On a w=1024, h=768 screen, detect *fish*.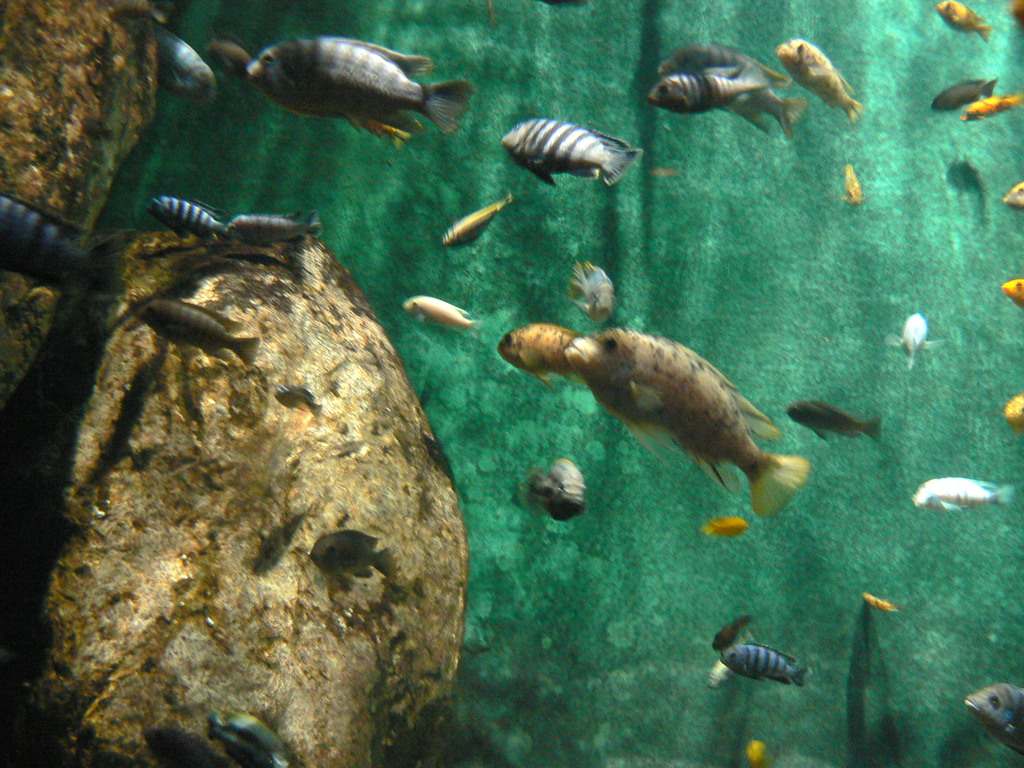
x1=1001, y1=275, x2=1023, y2=307.
